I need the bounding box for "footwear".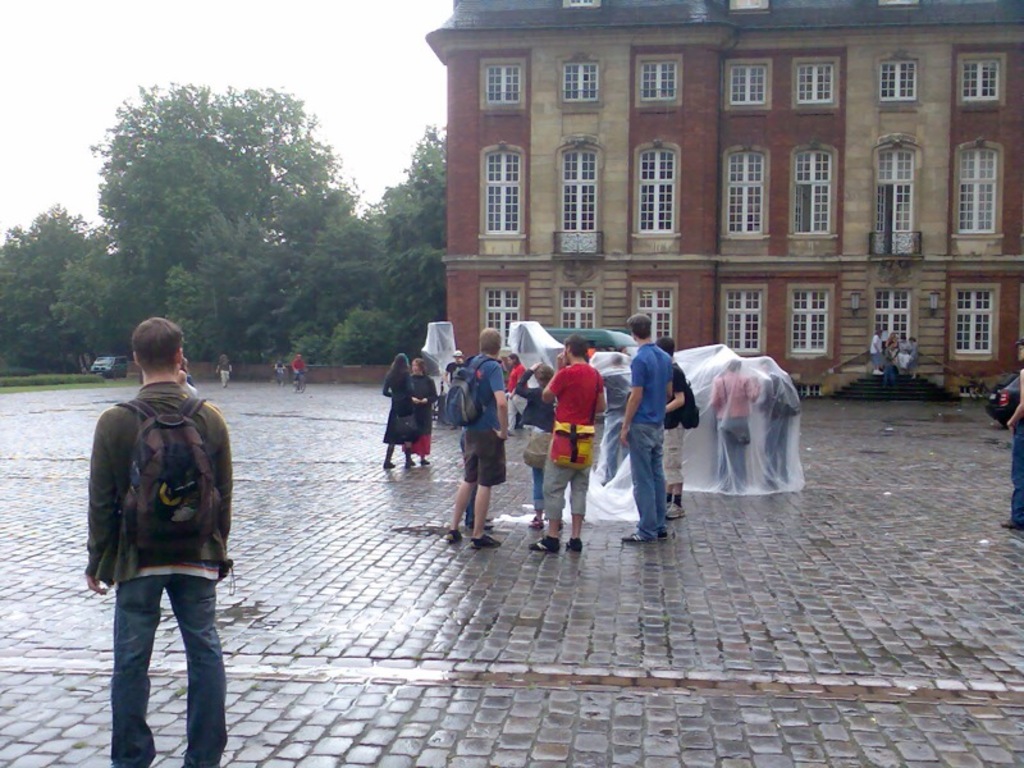
Here it is: crop(996, 515, 1023, 529).
